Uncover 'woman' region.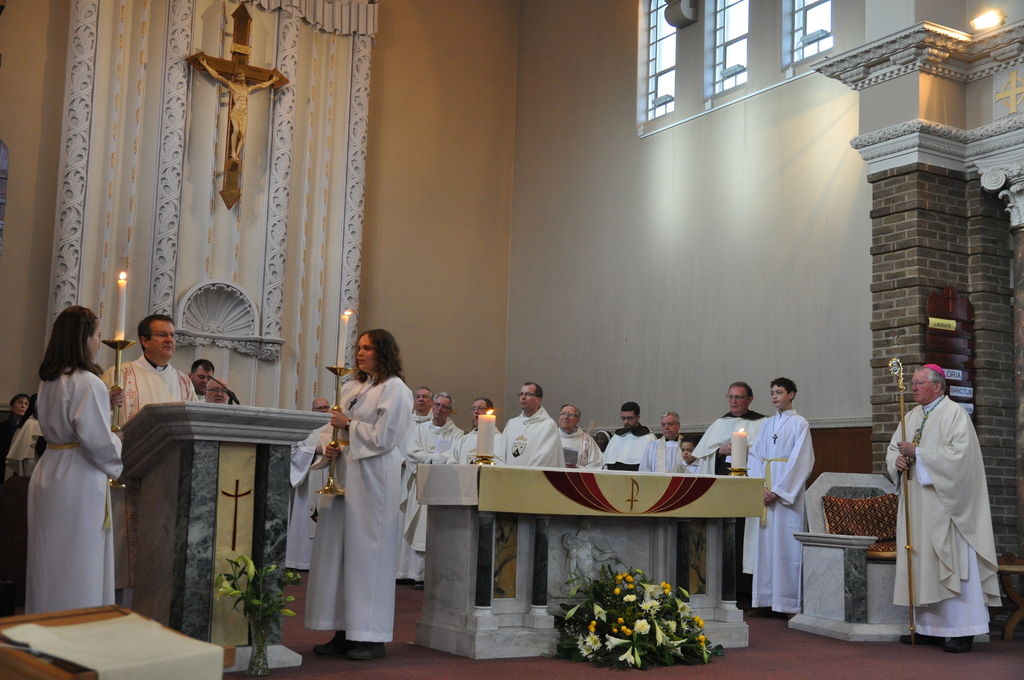
Uncovered: bbox=(25, 305, 130, 617).
